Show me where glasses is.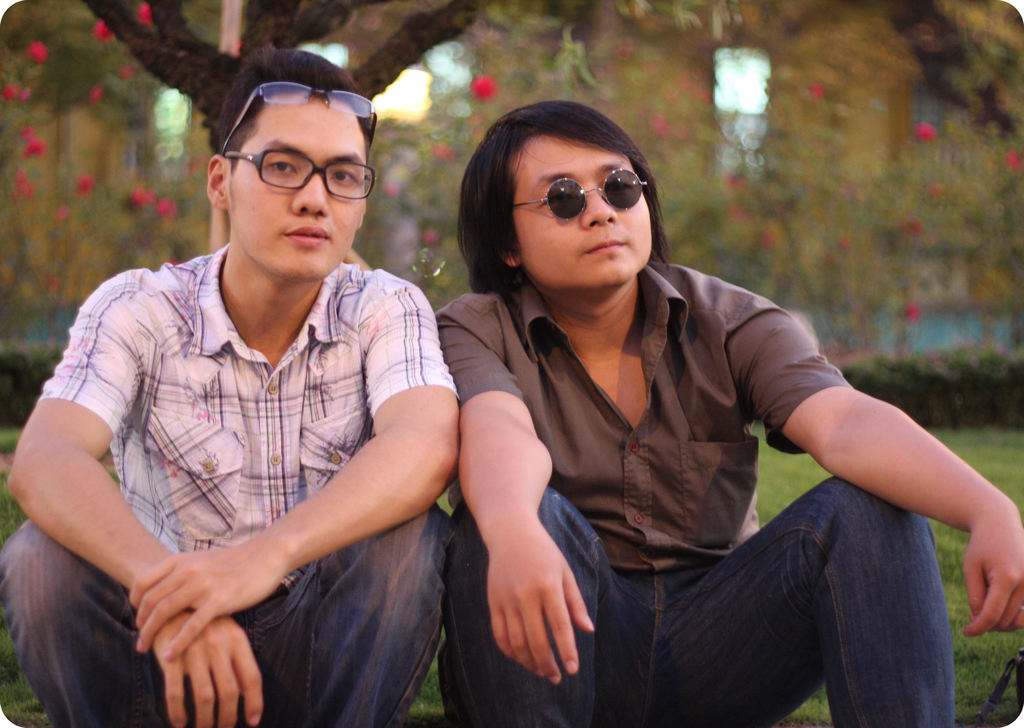
glasses is at bbox=[221, 81, 376, 157].
